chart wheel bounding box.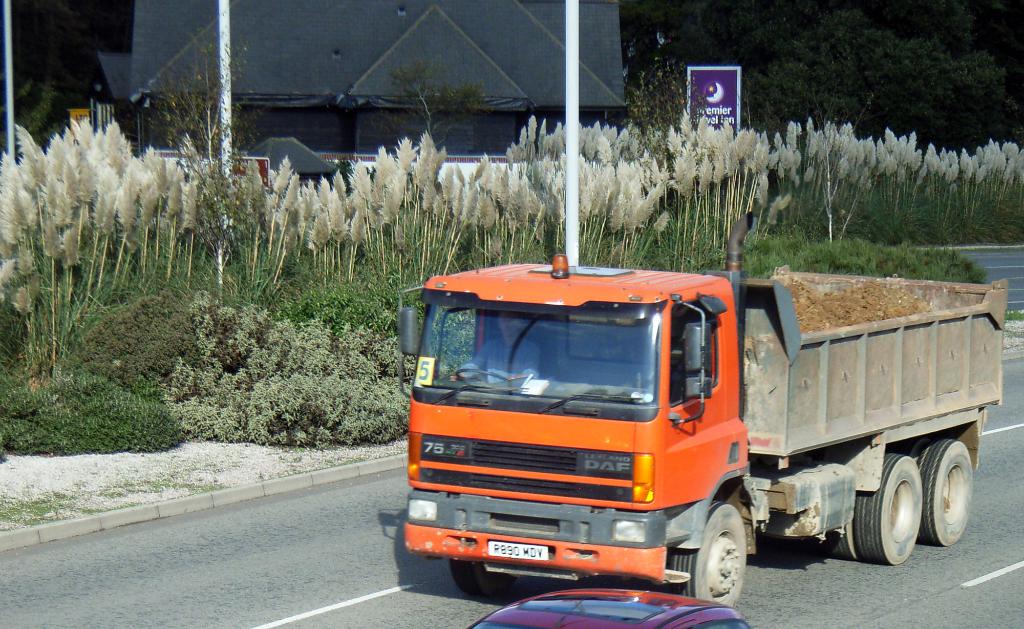
Charted: 850 456 929 562.
